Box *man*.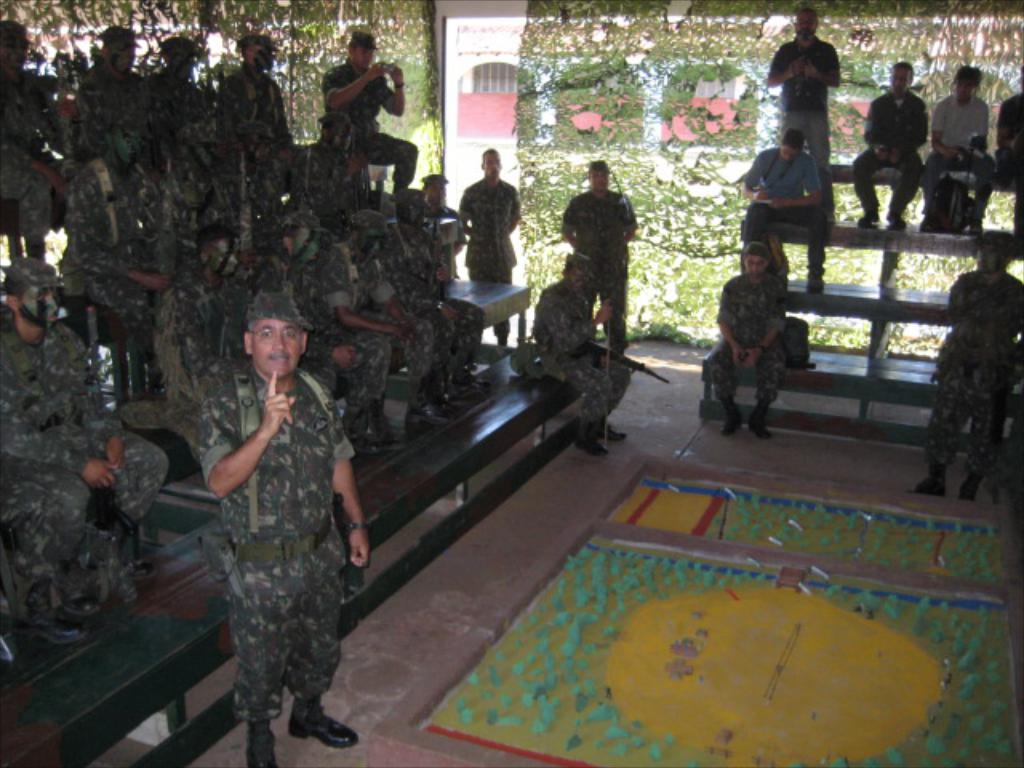
<box>251,214,395,458</box>.
